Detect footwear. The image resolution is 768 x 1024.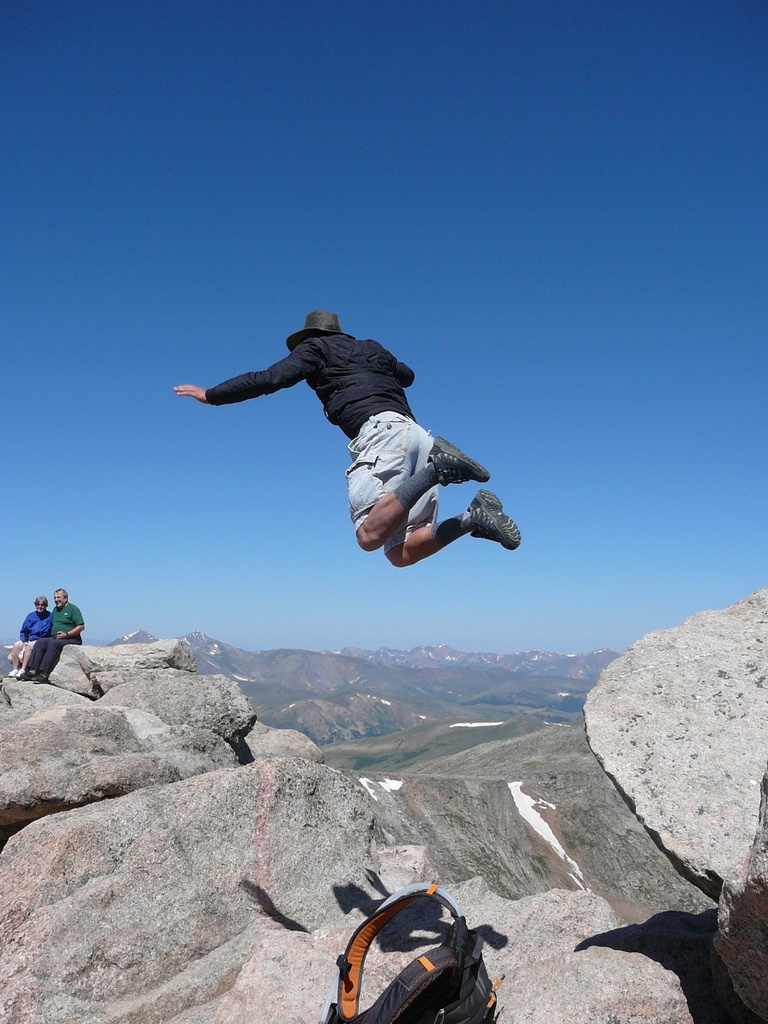
<region>20, 667, 29, 676</region>.
